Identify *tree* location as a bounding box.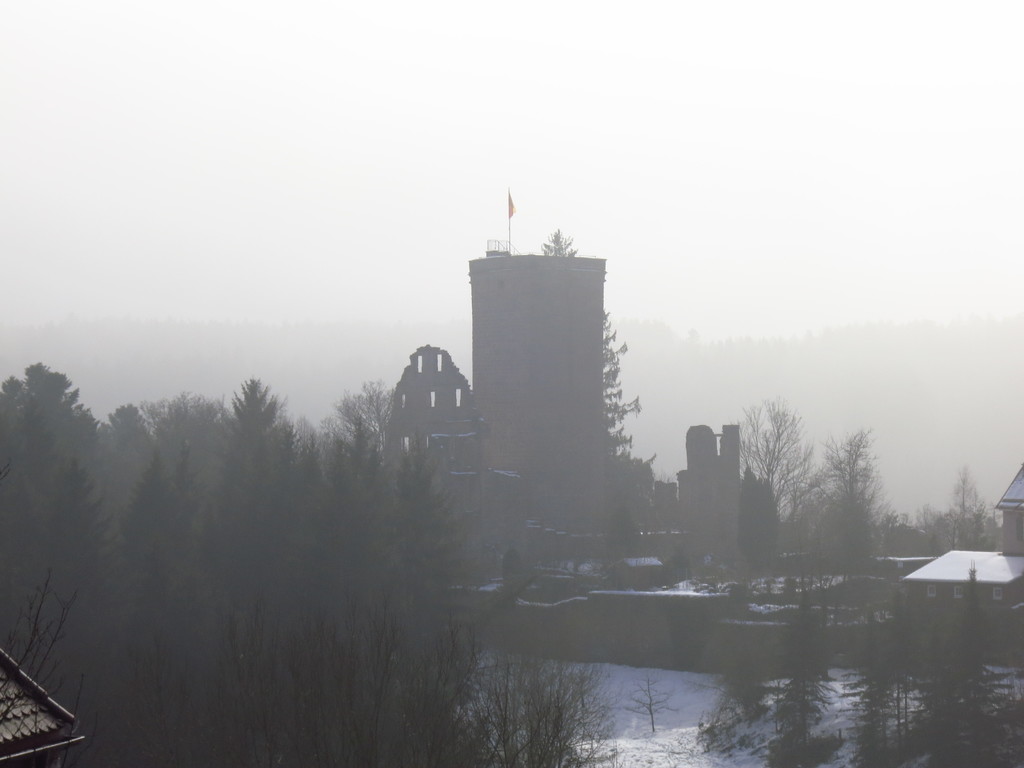
739:396:892:571.
